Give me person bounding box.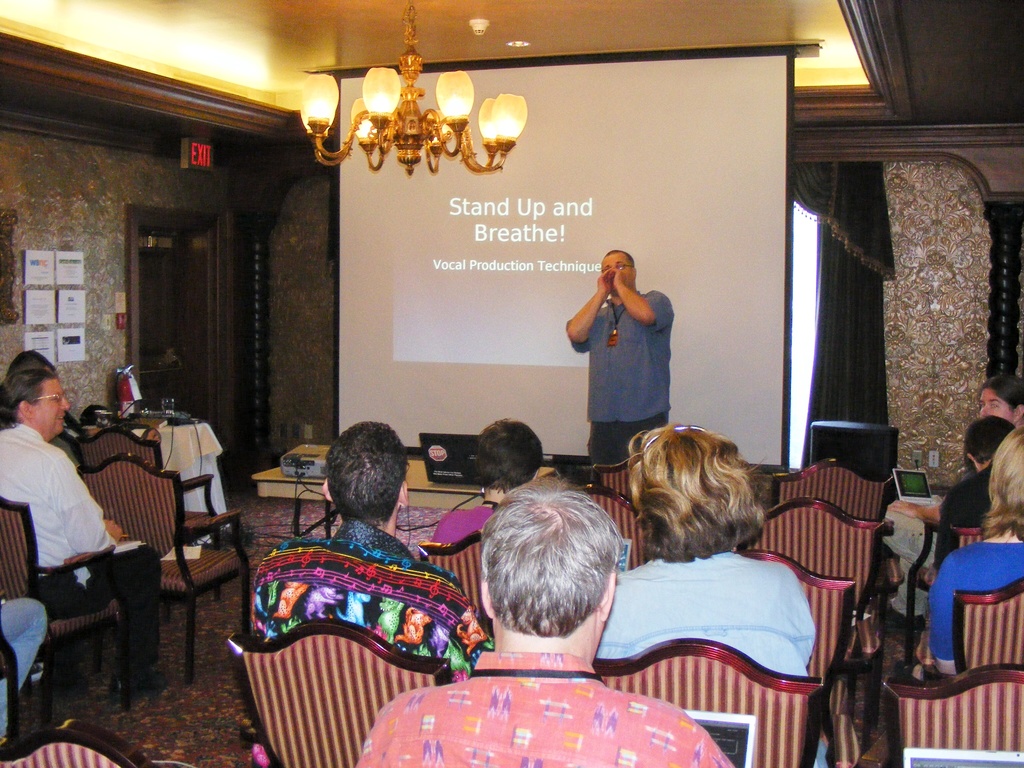
(left=1, top=601, right=50, bottom=745).
